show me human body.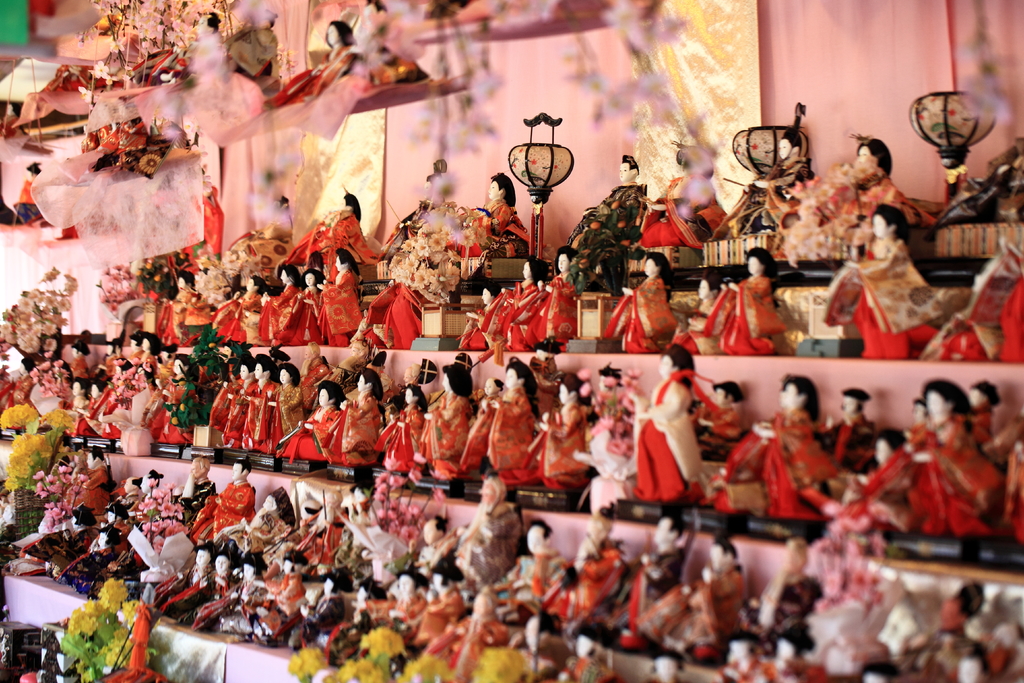
human body is here: [4, 328, 193, 459].
